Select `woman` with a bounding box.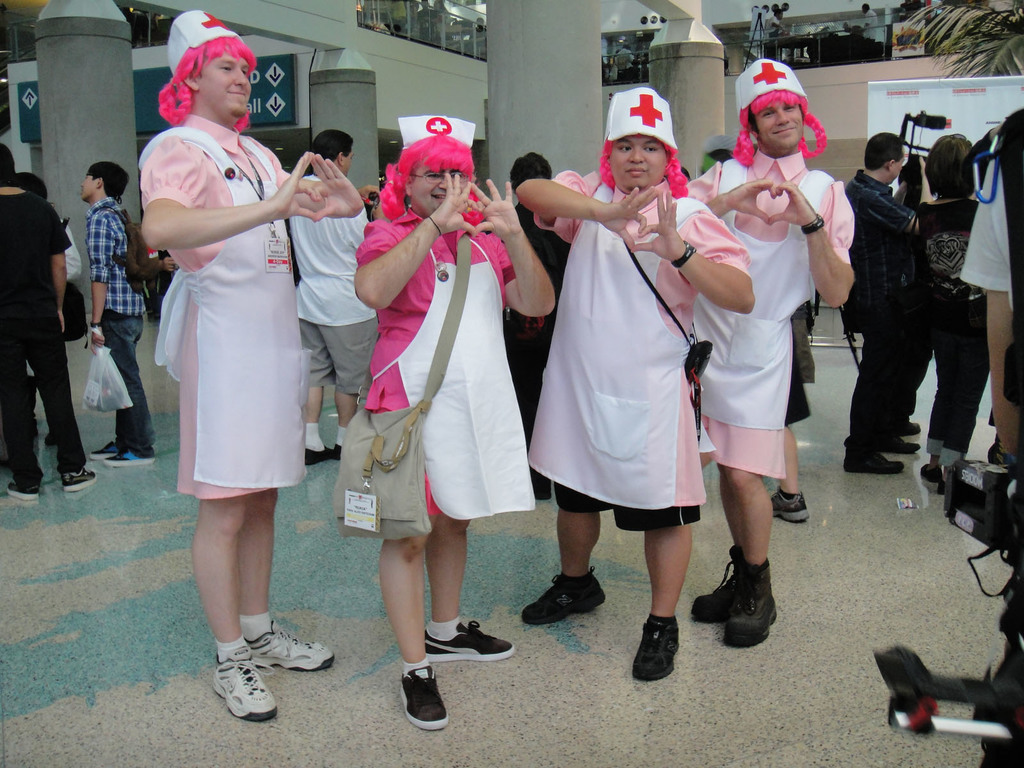
x1=324 y1=125 x2=519 y2=687.
